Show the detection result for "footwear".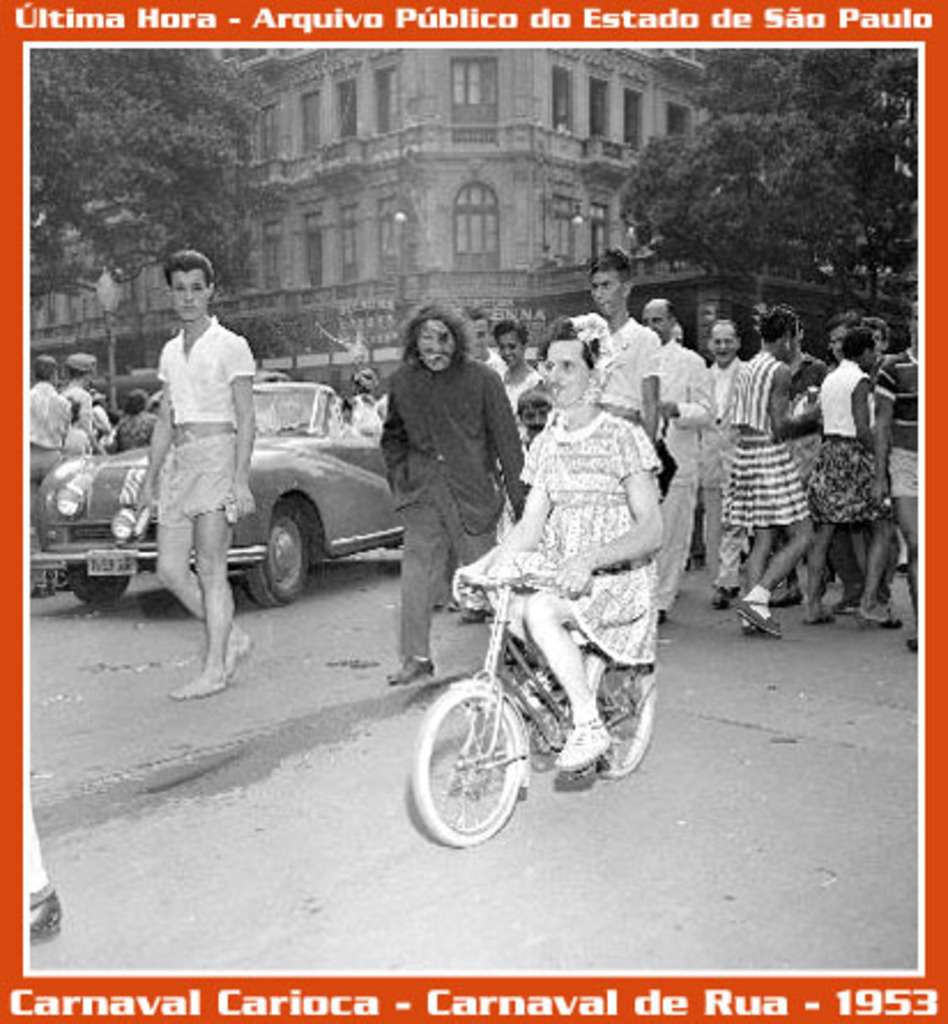
bbox(456, 610, 495, 628).
